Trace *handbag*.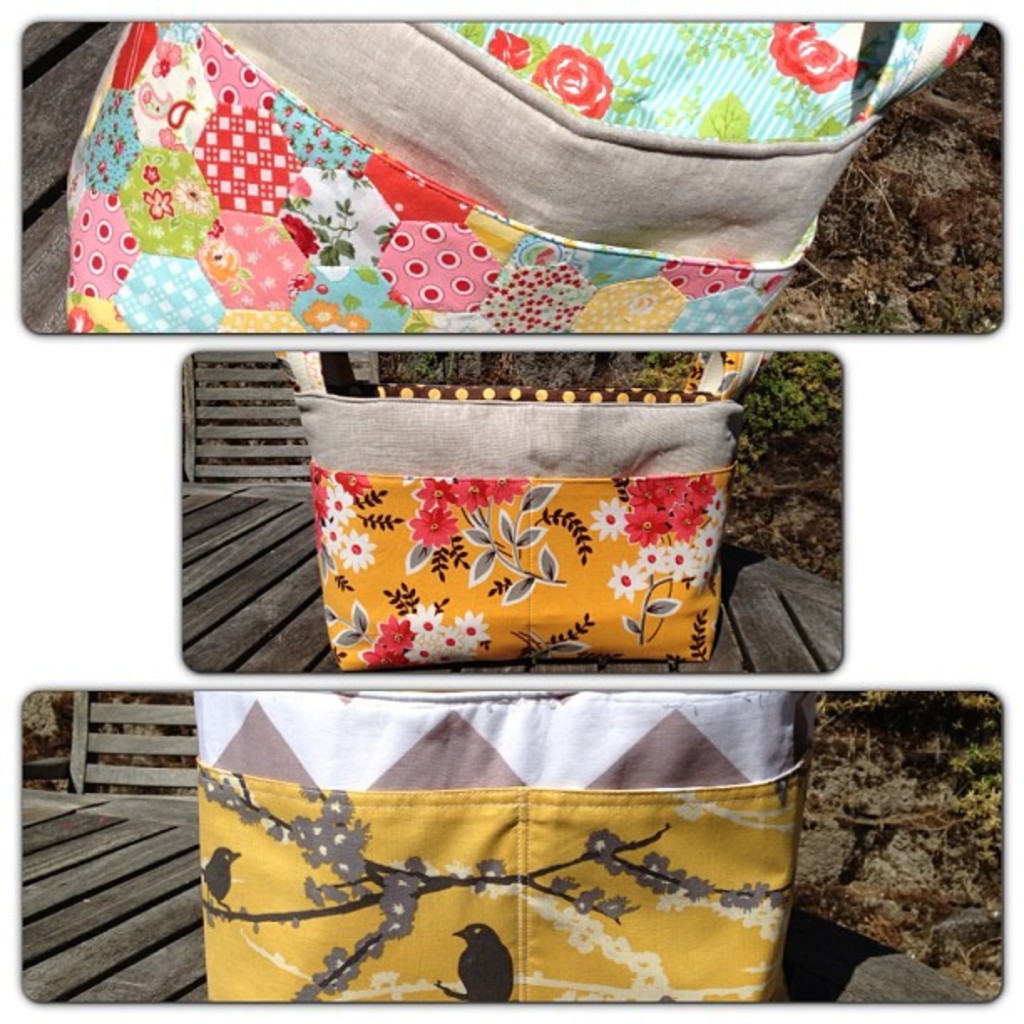
Traced to <bbox>64, 22, 986, 338</bbox>.
